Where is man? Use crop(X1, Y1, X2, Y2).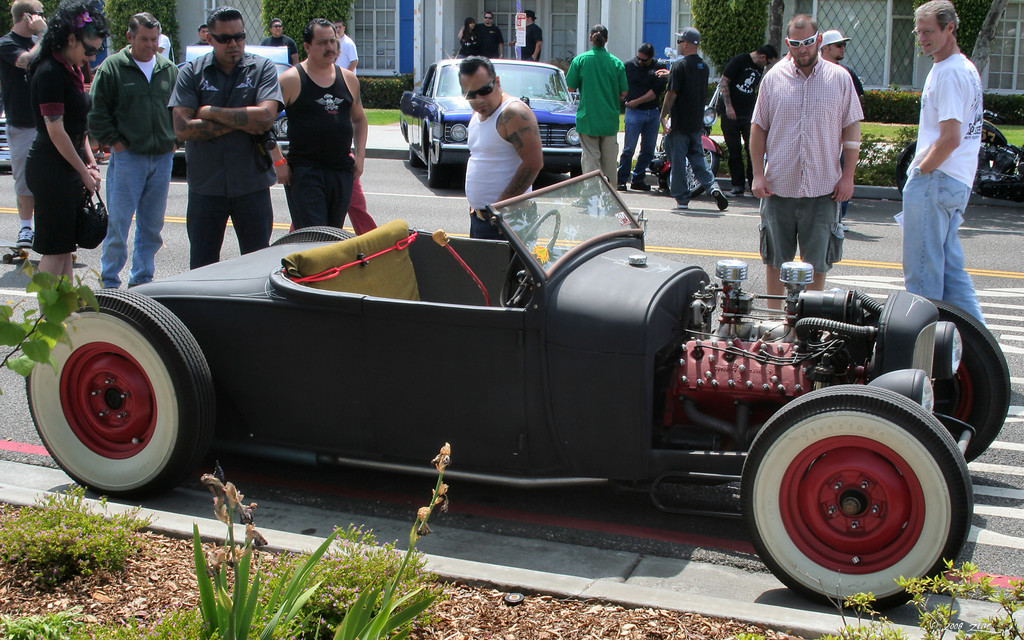
crop(715, 44, 784, 200).
